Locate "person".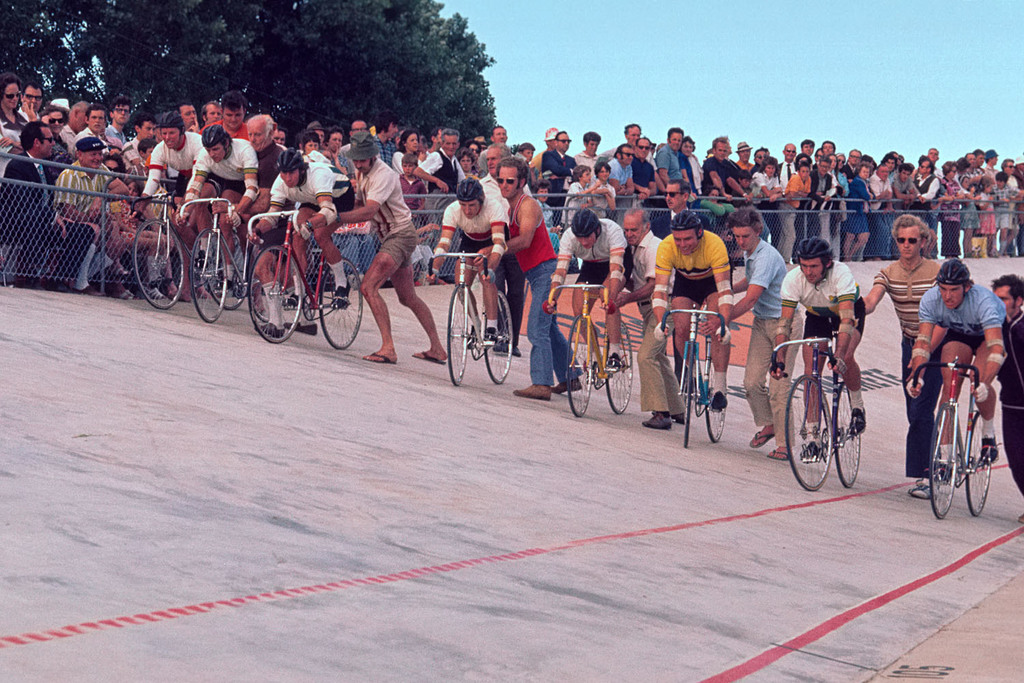
Bounding box: box(298, 130, 321, 155).
